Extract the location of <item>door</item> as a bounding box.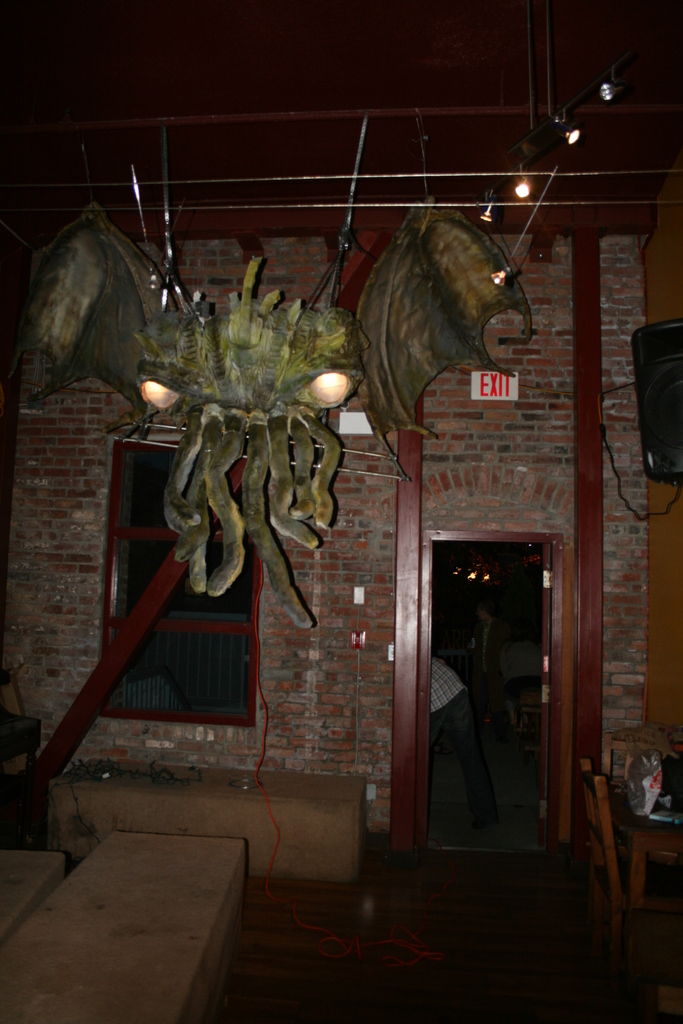
rect(534, 543, 555, 824).
